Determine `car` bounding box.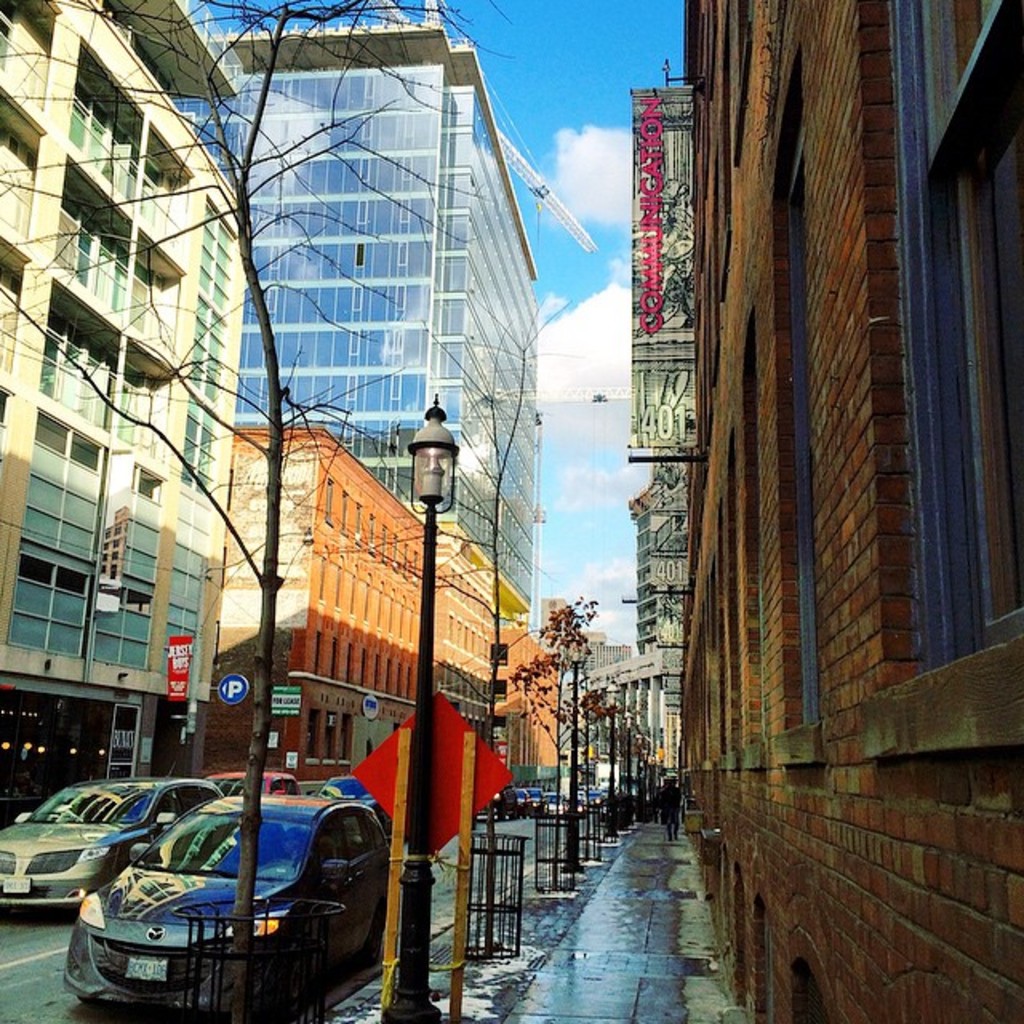
Determined: crop(0, 768, 219, 918).
